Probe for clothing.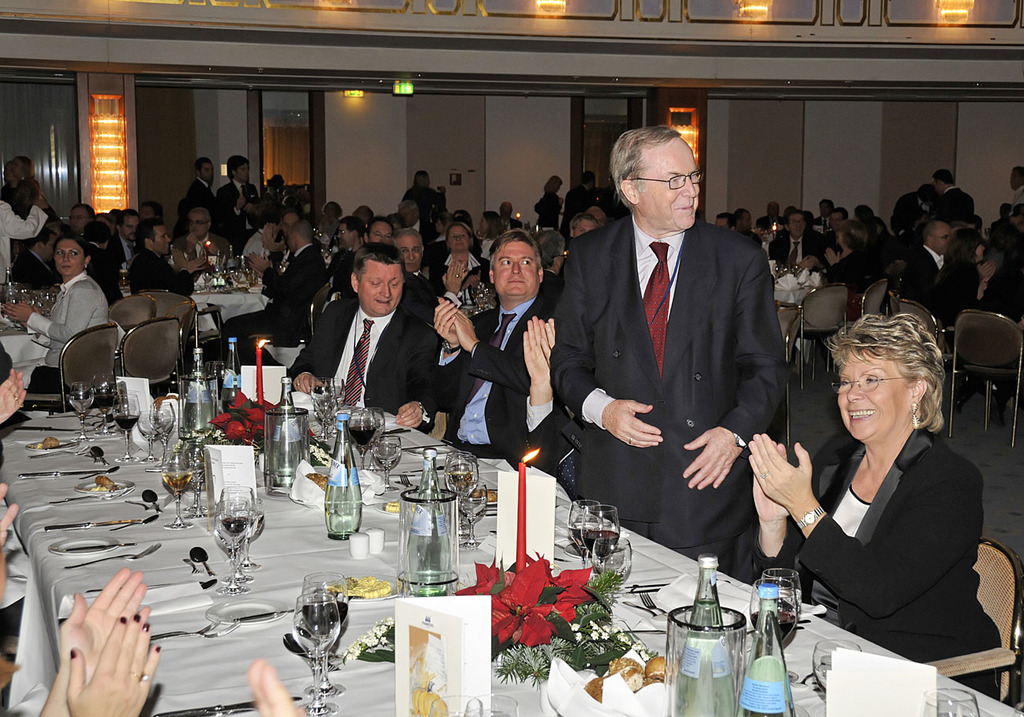
Probe result: <region>555, 201, 793, 587</region>.
